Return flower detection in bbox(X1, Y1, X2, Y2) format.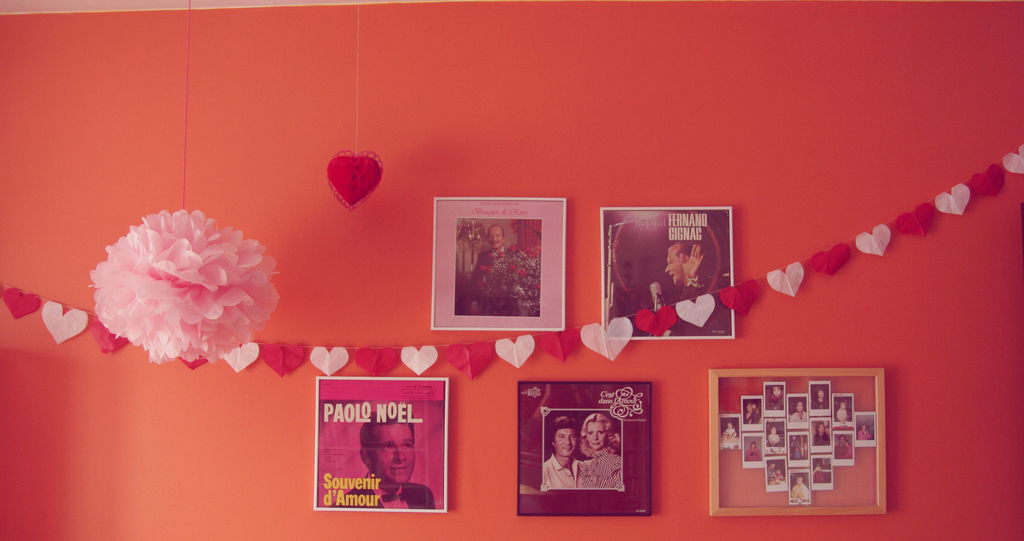
bbox(88, 208, 274, 365).
